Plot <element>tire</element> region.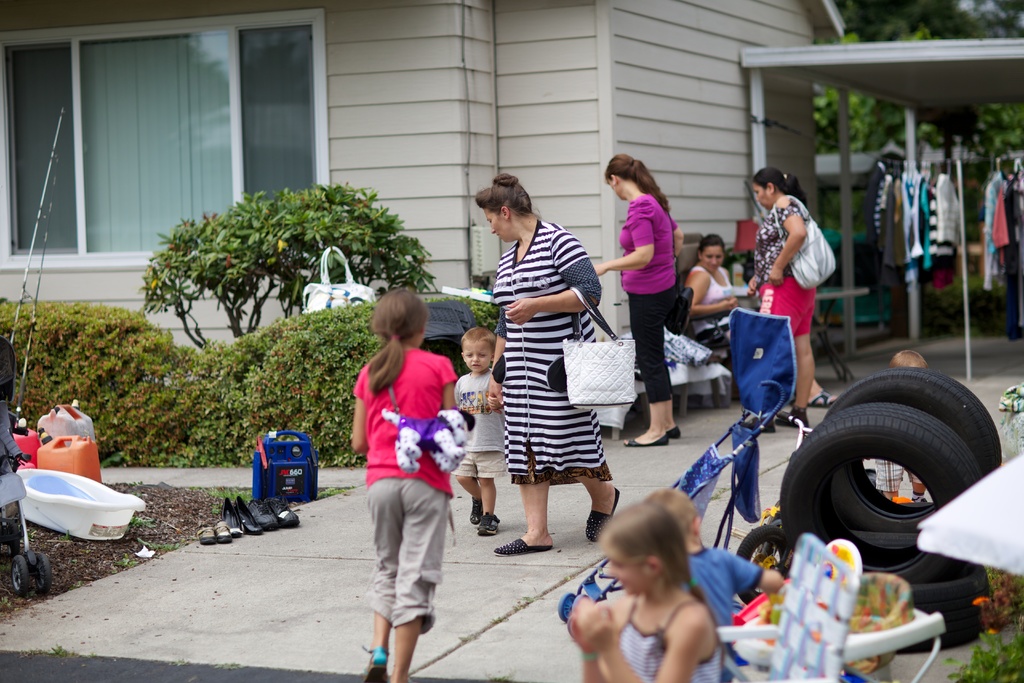
Plotted at select_region(10, 555, 27, 595).
